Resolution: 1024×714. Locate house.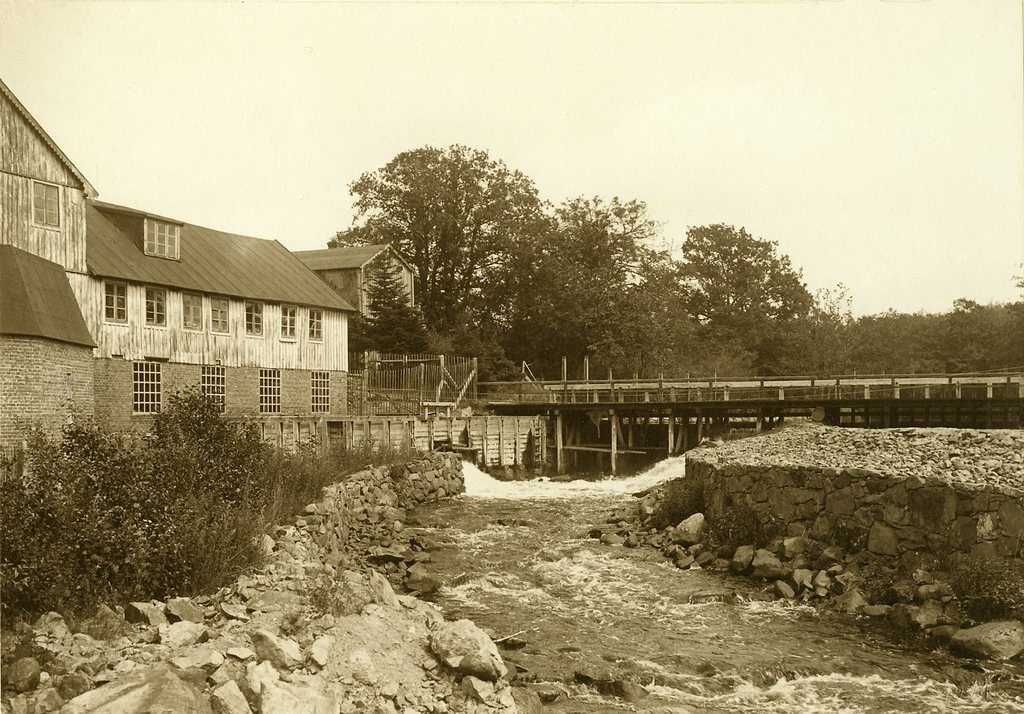
box(295, 236, 427, 327).
